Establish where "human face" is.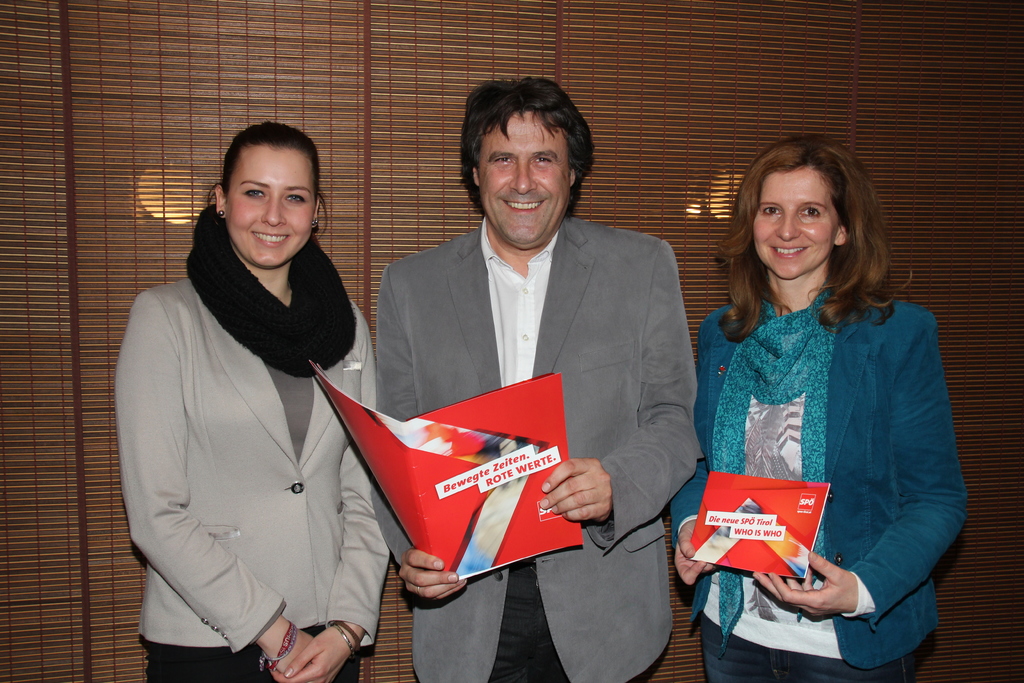
Established at crop(480, 109, 573, 248).
